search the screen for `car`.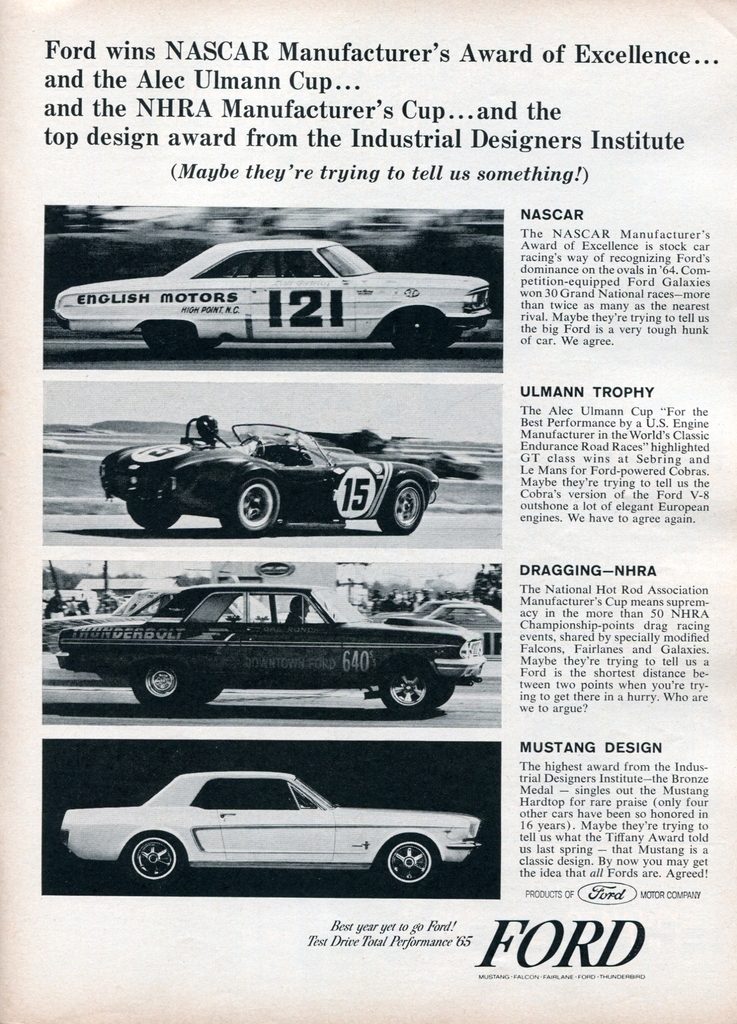
Found at locate(101, 426, 437, 529).
